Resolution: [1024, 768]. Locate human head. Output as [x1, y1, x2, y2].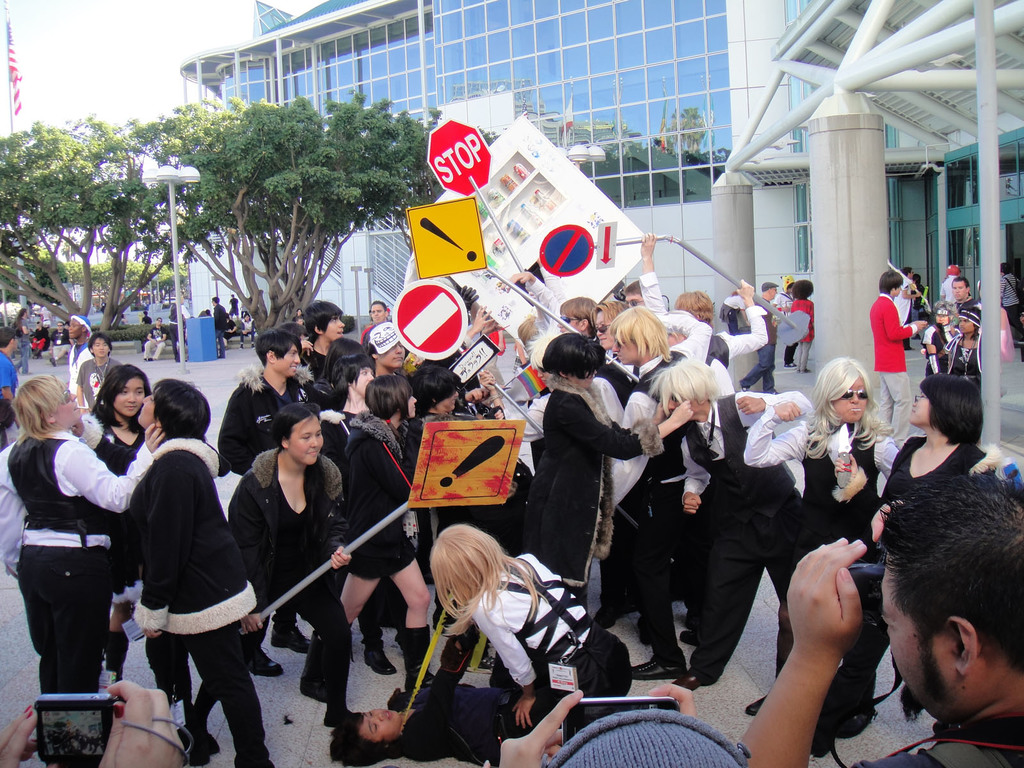
[1002, 262, 1009, 273].
